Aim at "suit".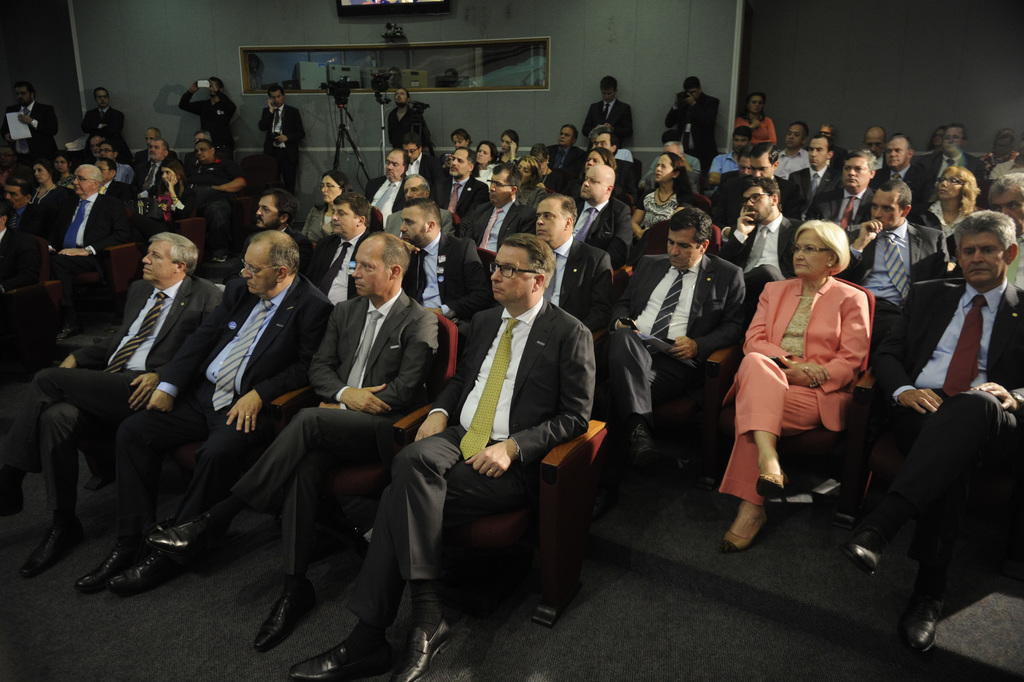
Aimed at 42 228 218 581.
